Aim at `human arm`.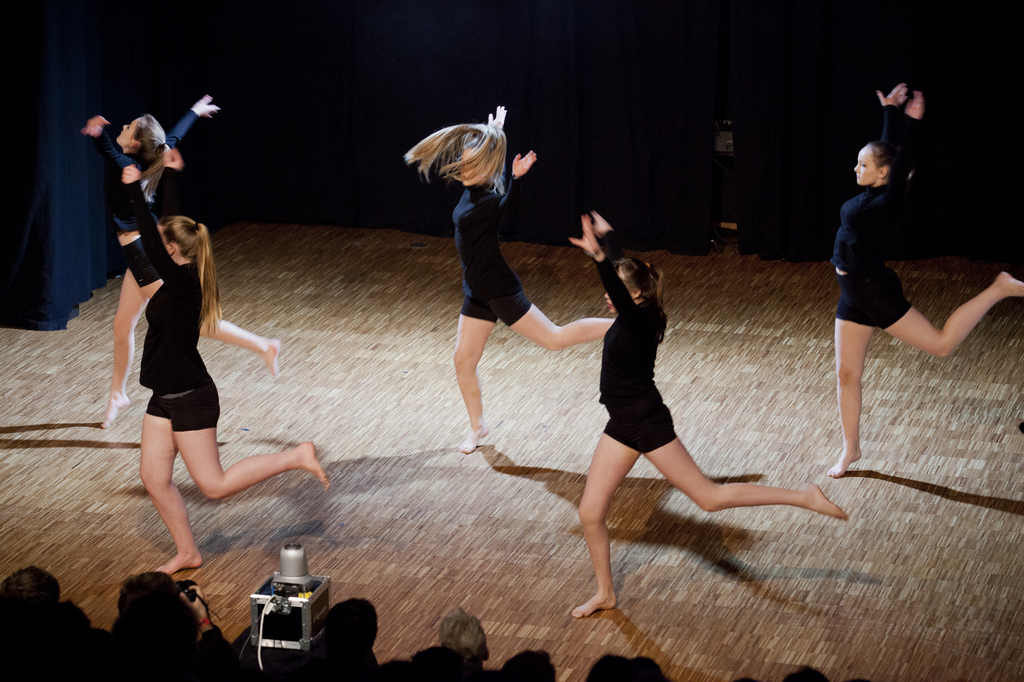
Aimed at 164, 93, 220, 152.
